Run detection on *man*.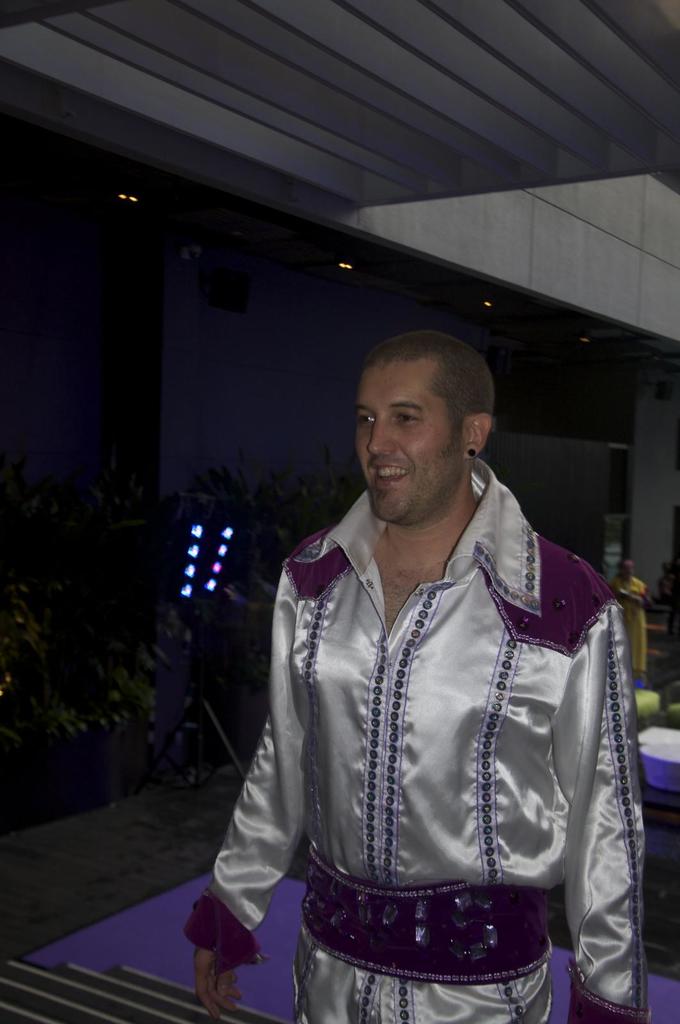
Result: x1=197, y1=280, x2=620, y2=1023.
